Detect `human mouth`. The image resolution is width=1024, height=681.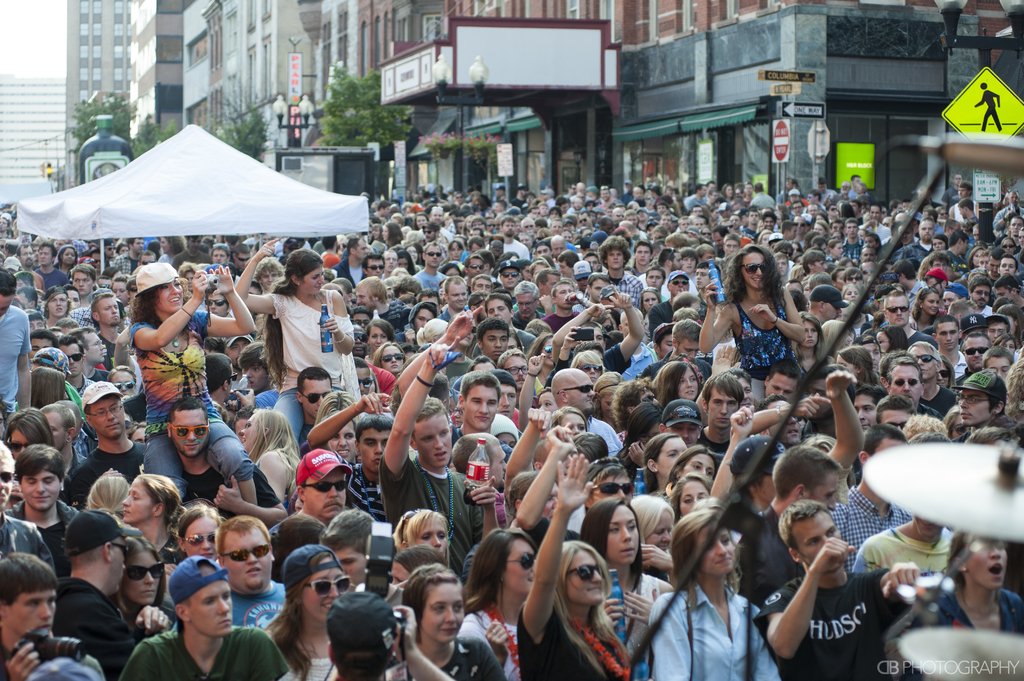
bbox=[54, 305, 63, 314].
